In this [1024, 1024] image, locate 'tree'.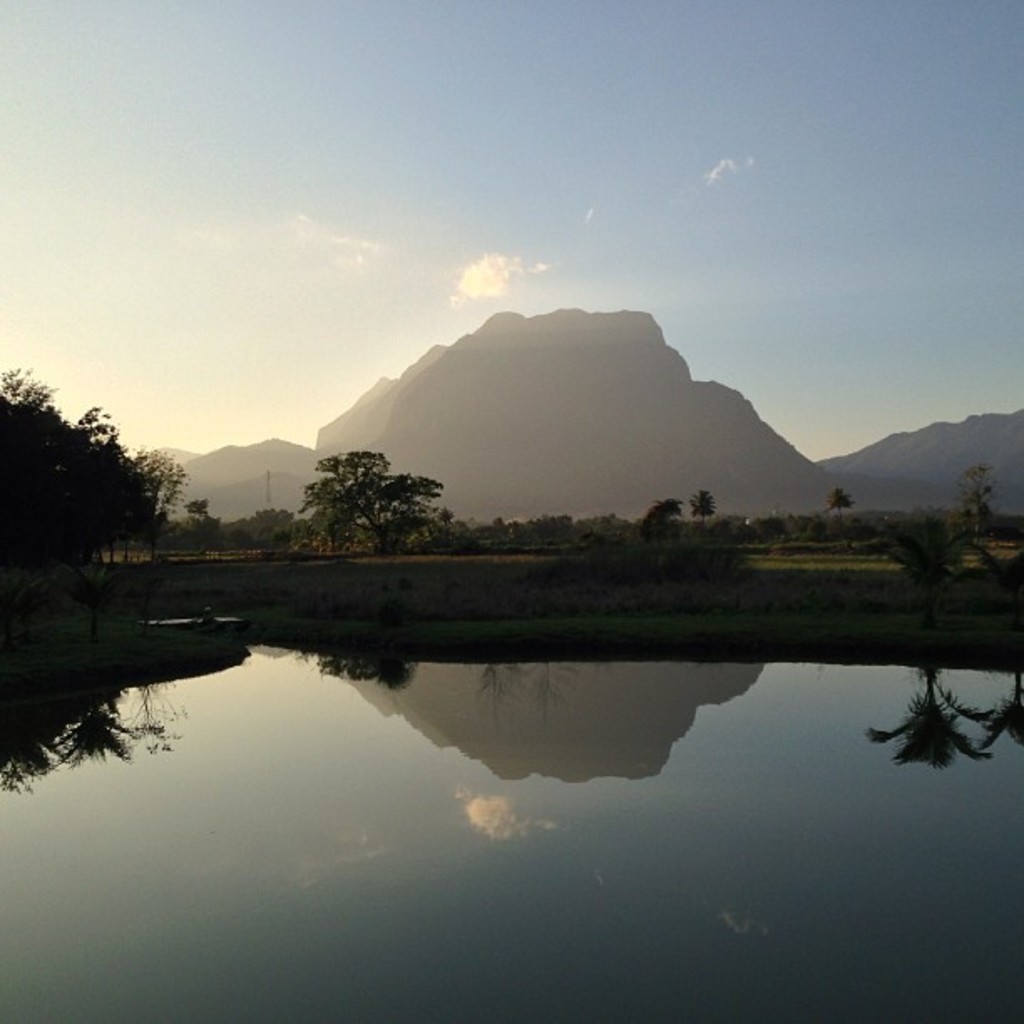
Bounding box: 3,366,192,556.
